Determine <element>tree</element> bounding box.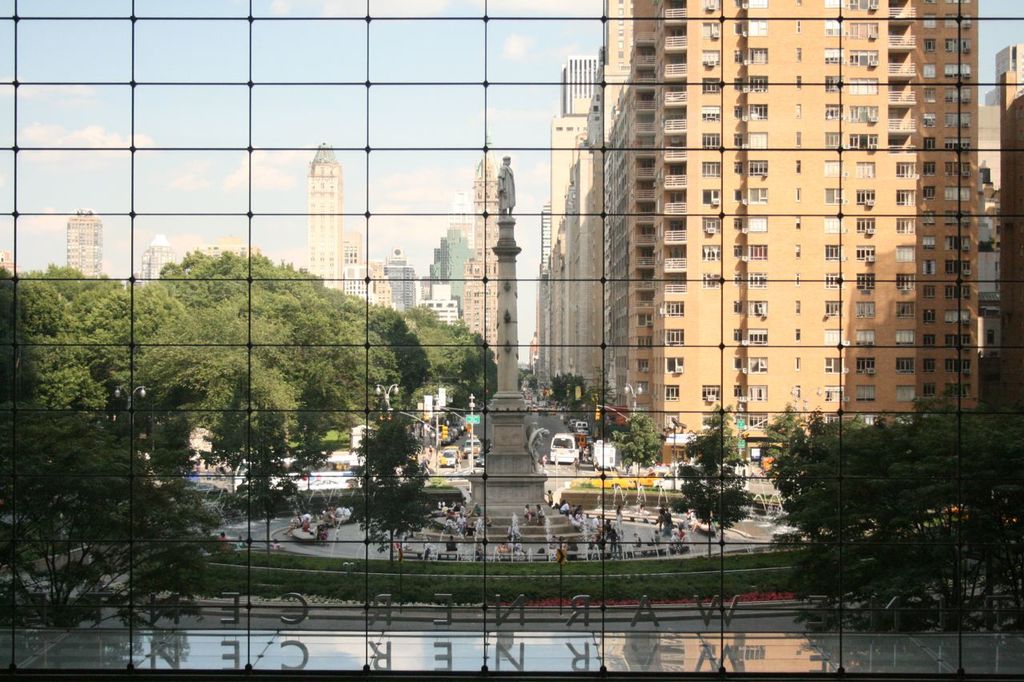
Determined: (152,247,268,312).
